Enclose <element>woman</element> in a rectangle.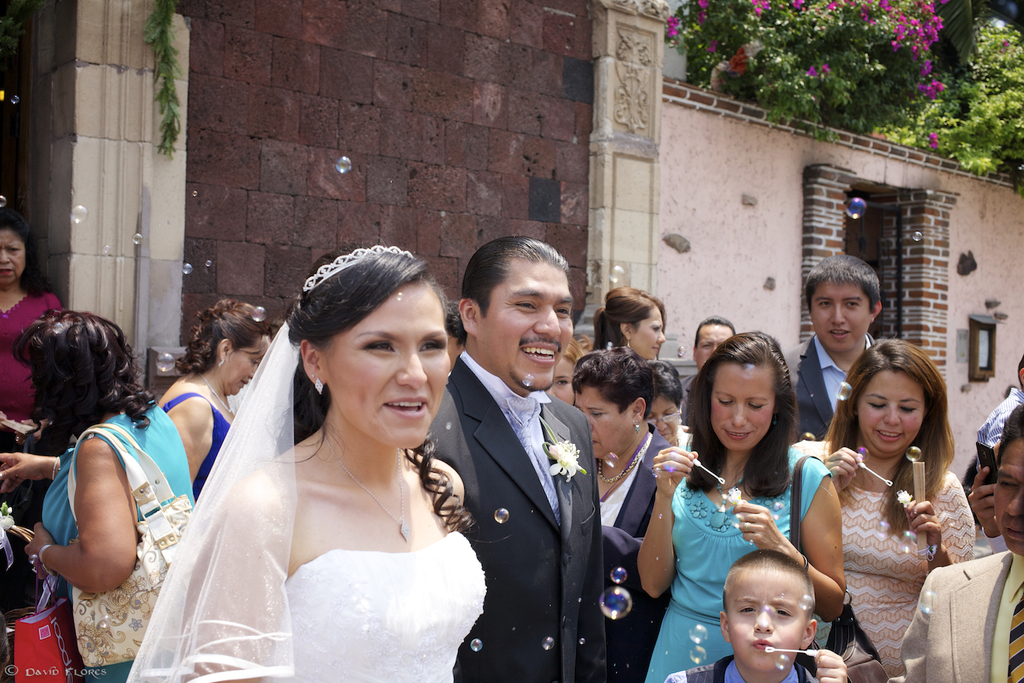
left=159, top=301, right=274, bottom=501.
